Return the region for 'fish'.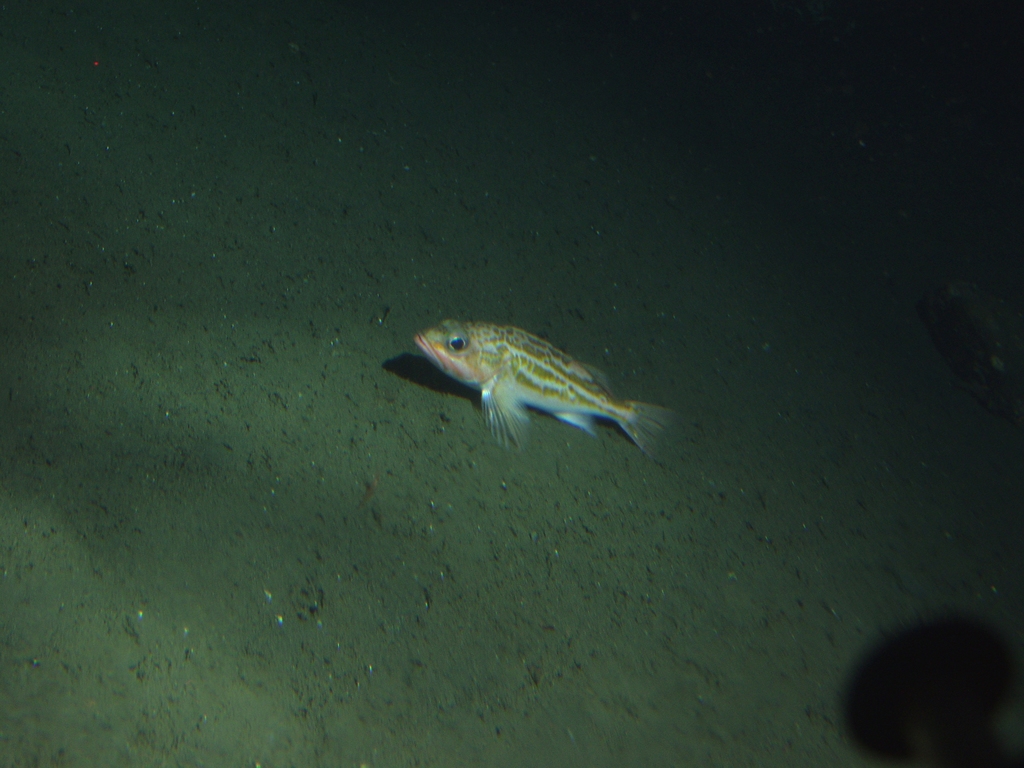
pyautogui.locateOnScreen(440, 328, 671, 482).
